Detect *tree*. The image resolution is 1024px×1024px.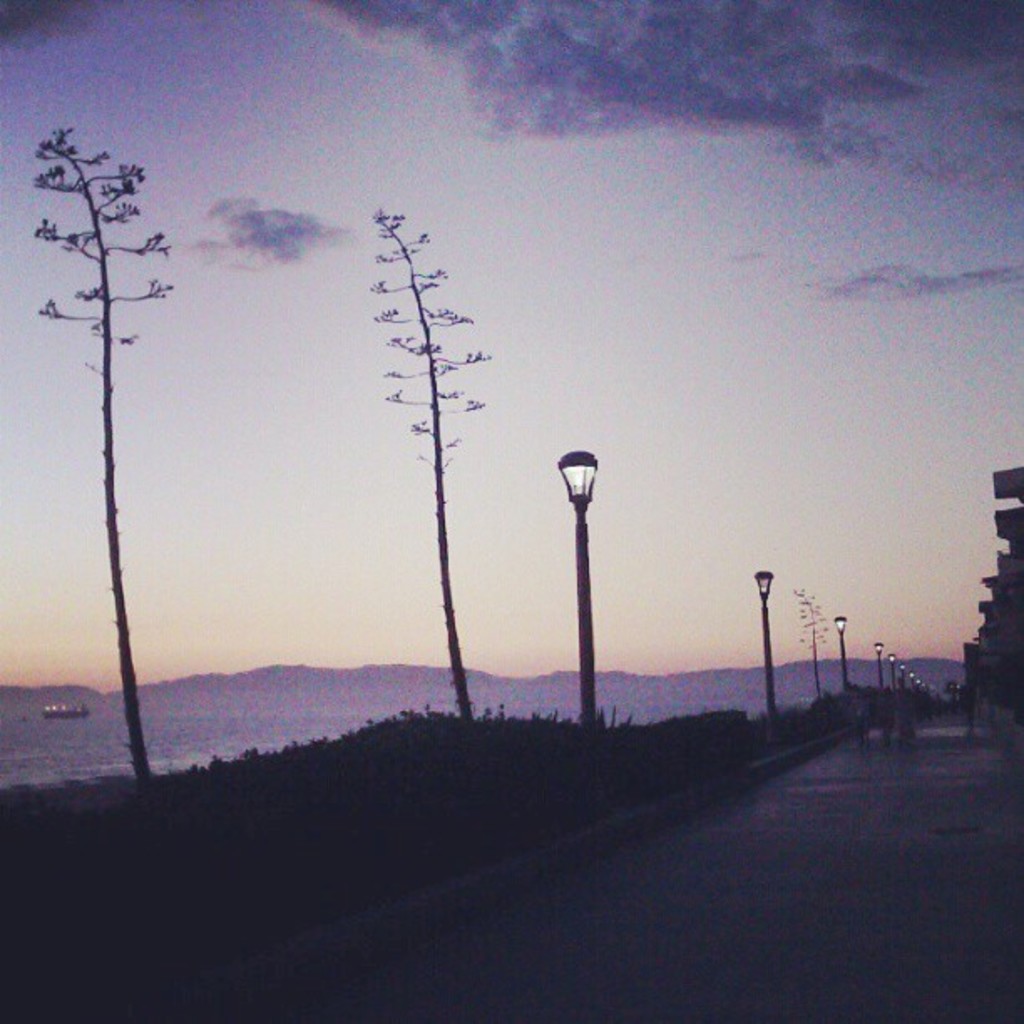
(25,125,176,781).
